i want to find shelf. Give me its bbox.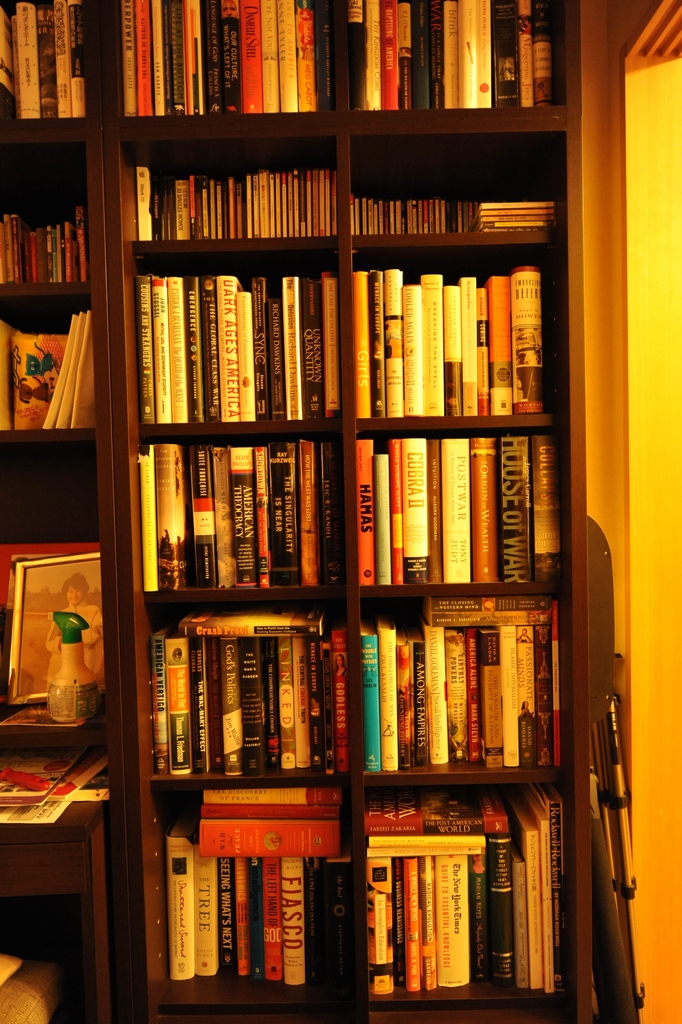
box=[152, 773, 353, 1023].
